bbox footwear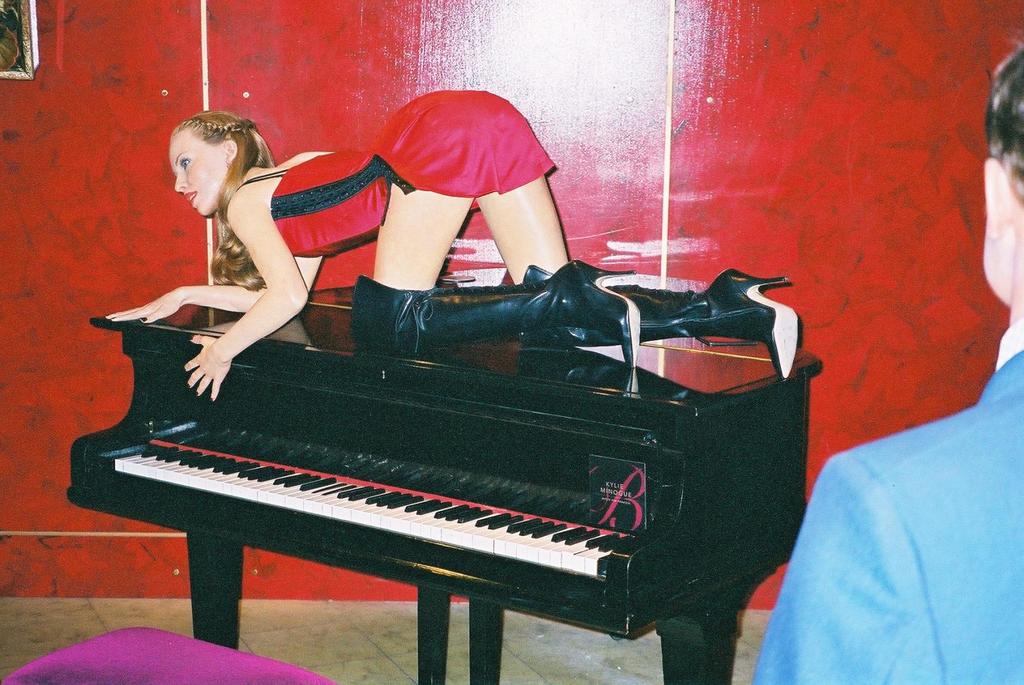
(349, 258, 639, 359)
